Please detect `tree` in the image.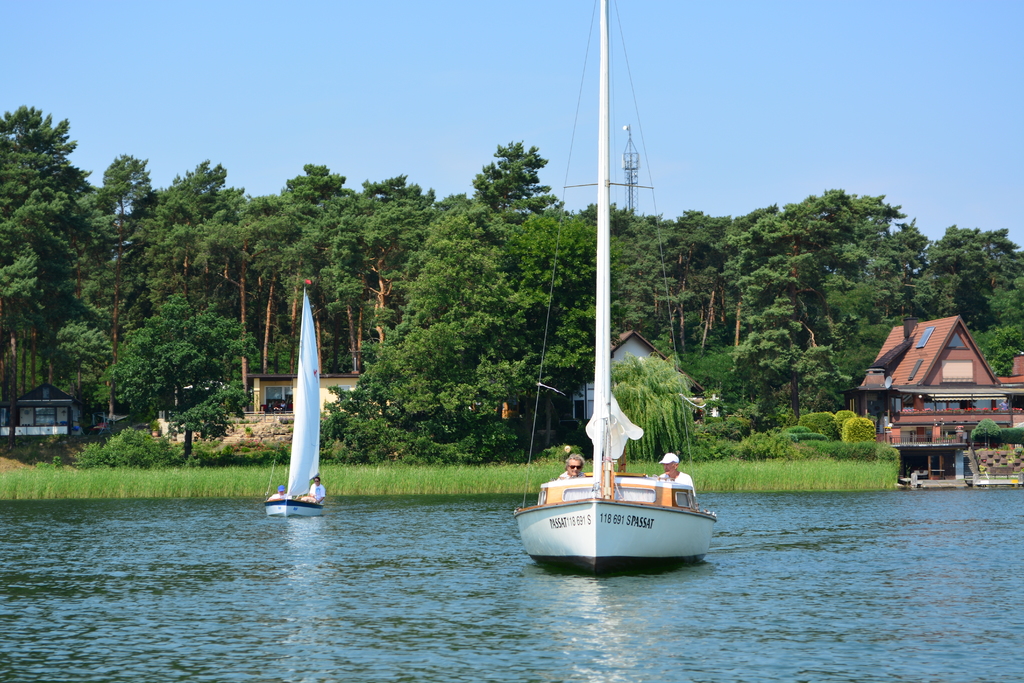
box=[6, 96, 98, 371].
